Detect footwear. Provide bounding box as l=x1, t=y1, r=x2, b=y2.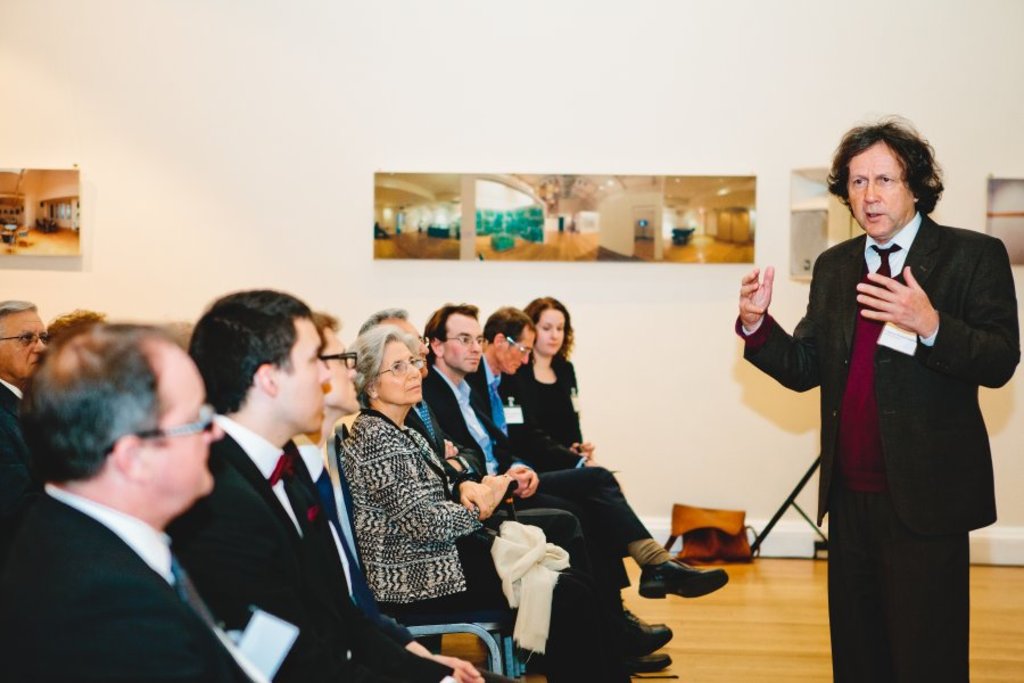
l=622, t=603, r=669, b=658.
